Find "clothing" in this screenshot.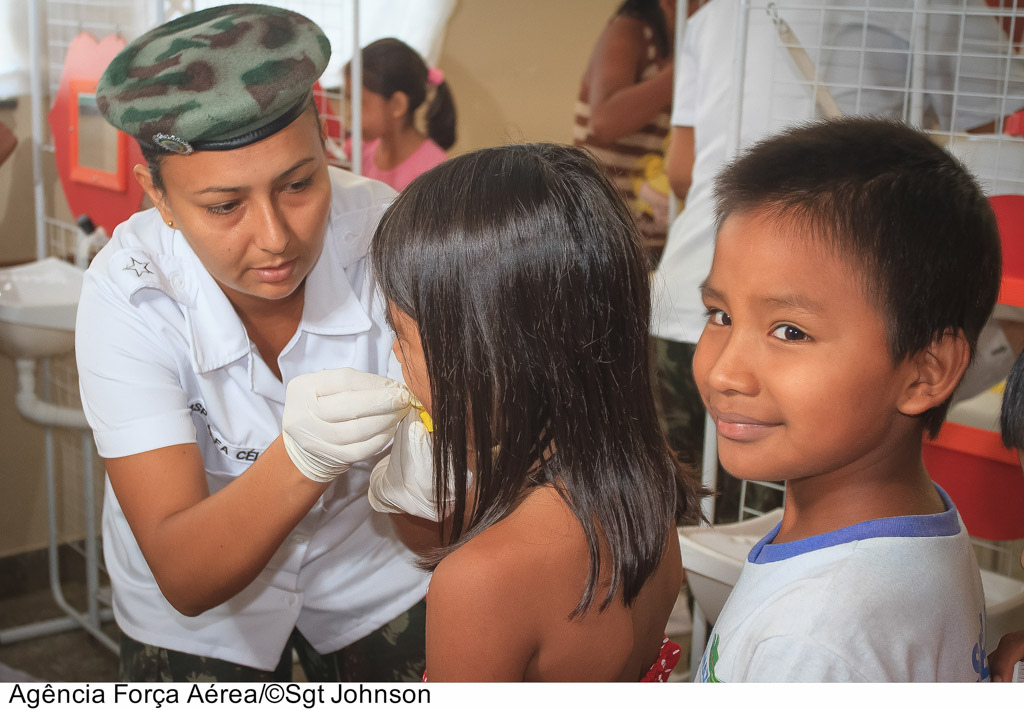
The bounding box for "clothing" is left=69, top=186, right=402, bottom=685.
